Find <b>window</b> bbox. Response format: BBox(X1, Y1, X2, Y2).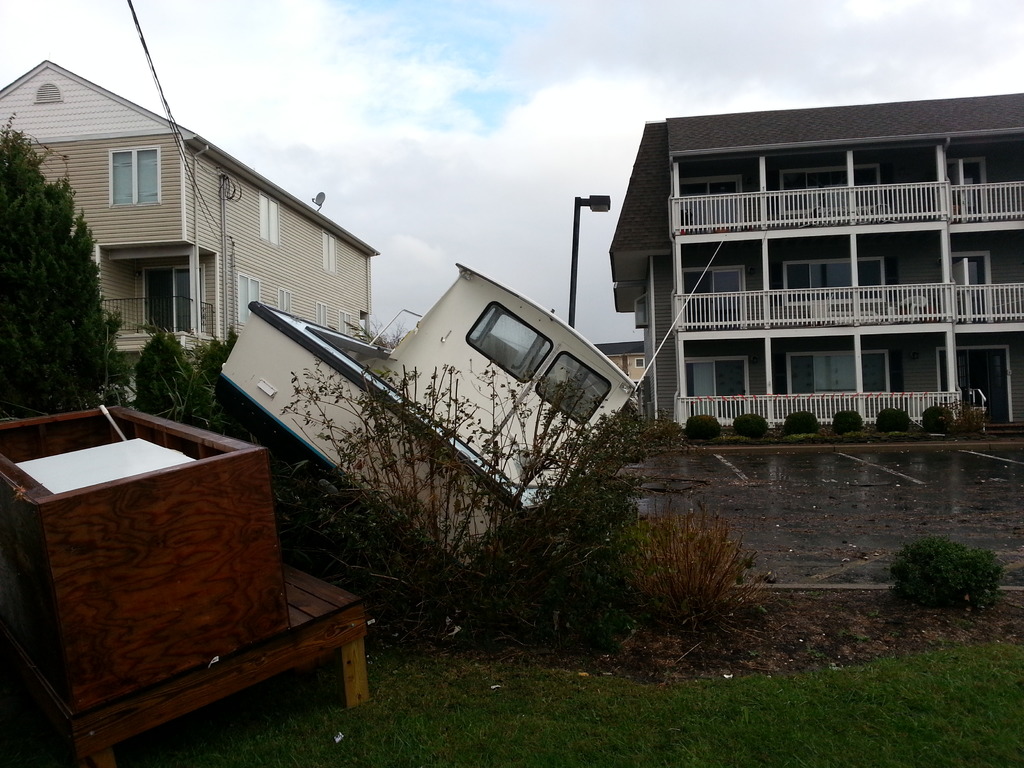
BBox(276, 286, 291, 312).
